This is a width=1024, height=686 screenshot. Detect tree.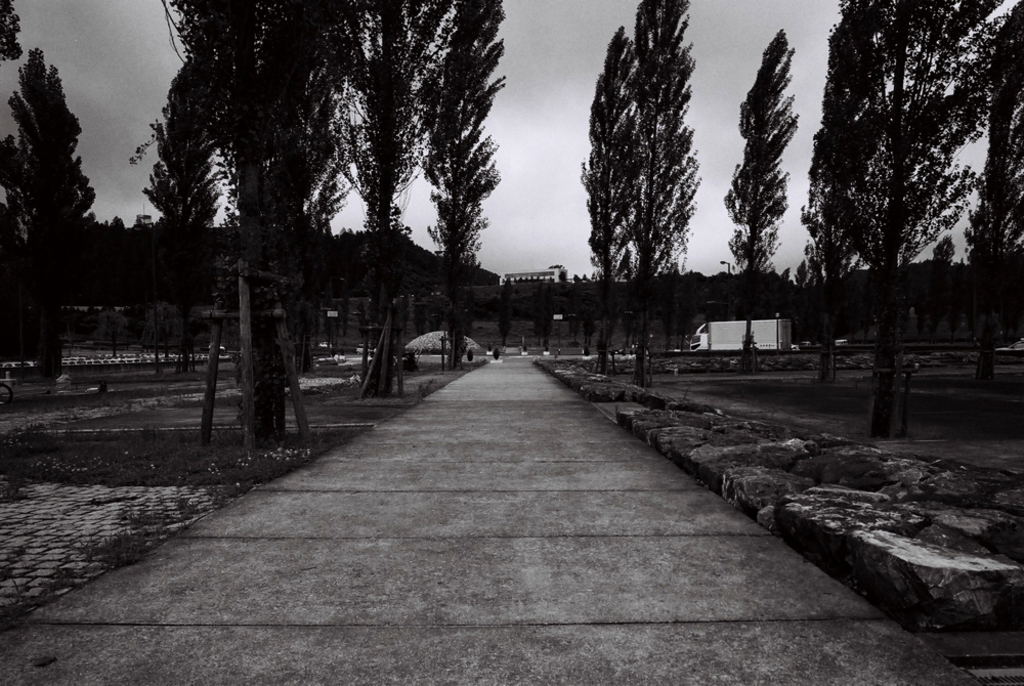
bbox=[173, 0, 384, 447].
